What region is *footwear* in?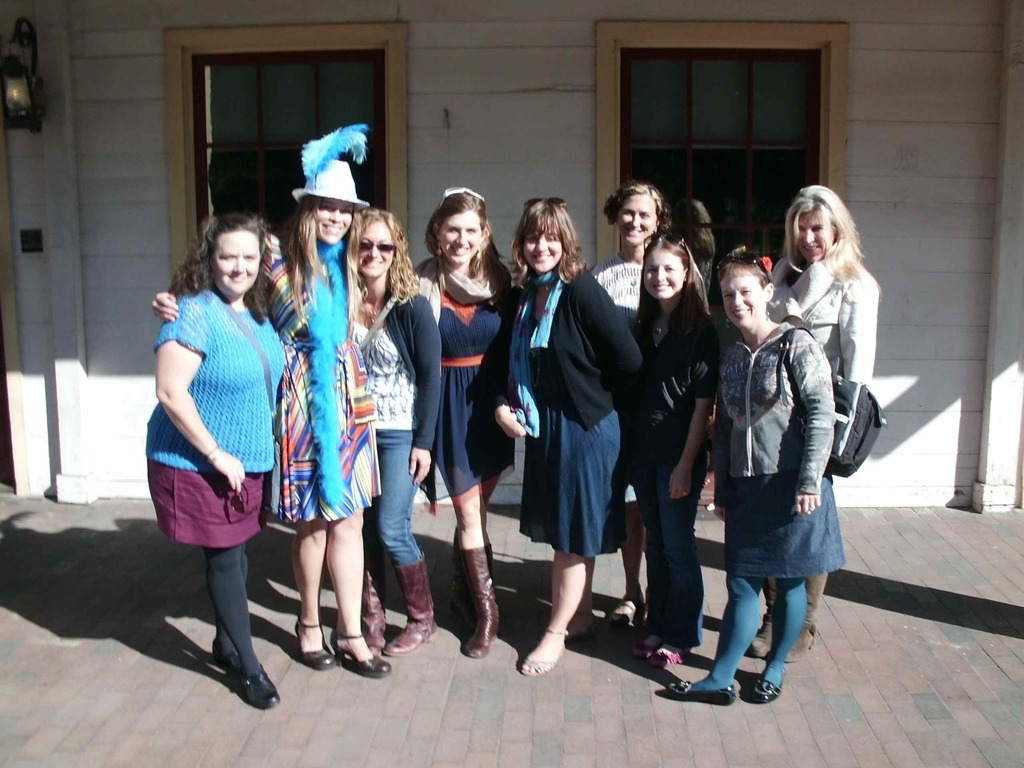
[664,674,733,707].
